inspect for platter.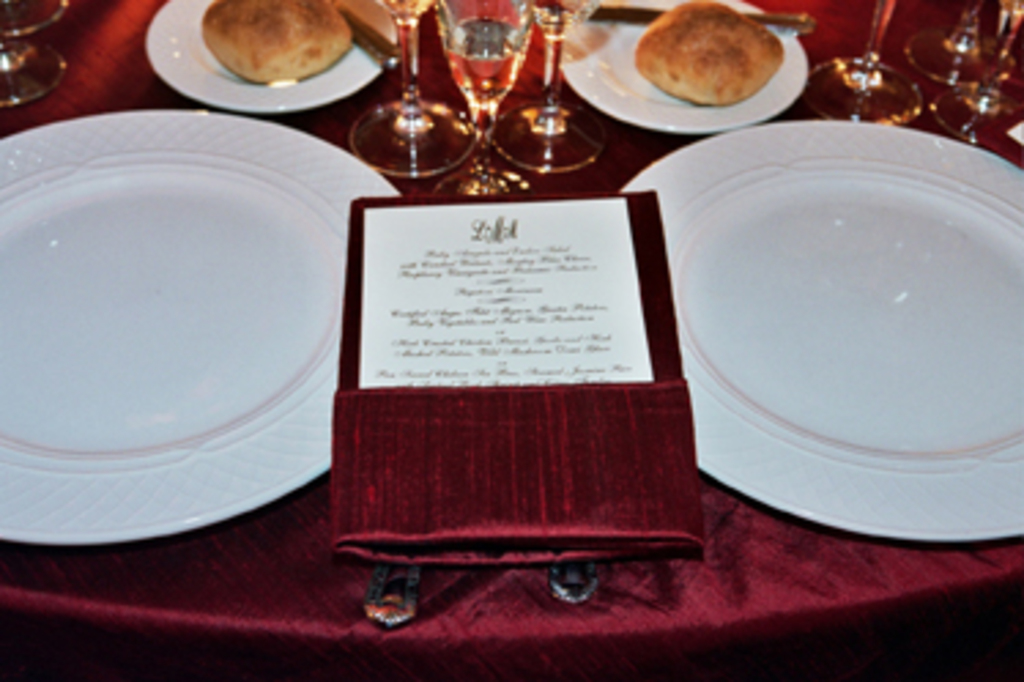
Inspection: pyautogui.locateOnScreen(11, 121, 392, 542).
